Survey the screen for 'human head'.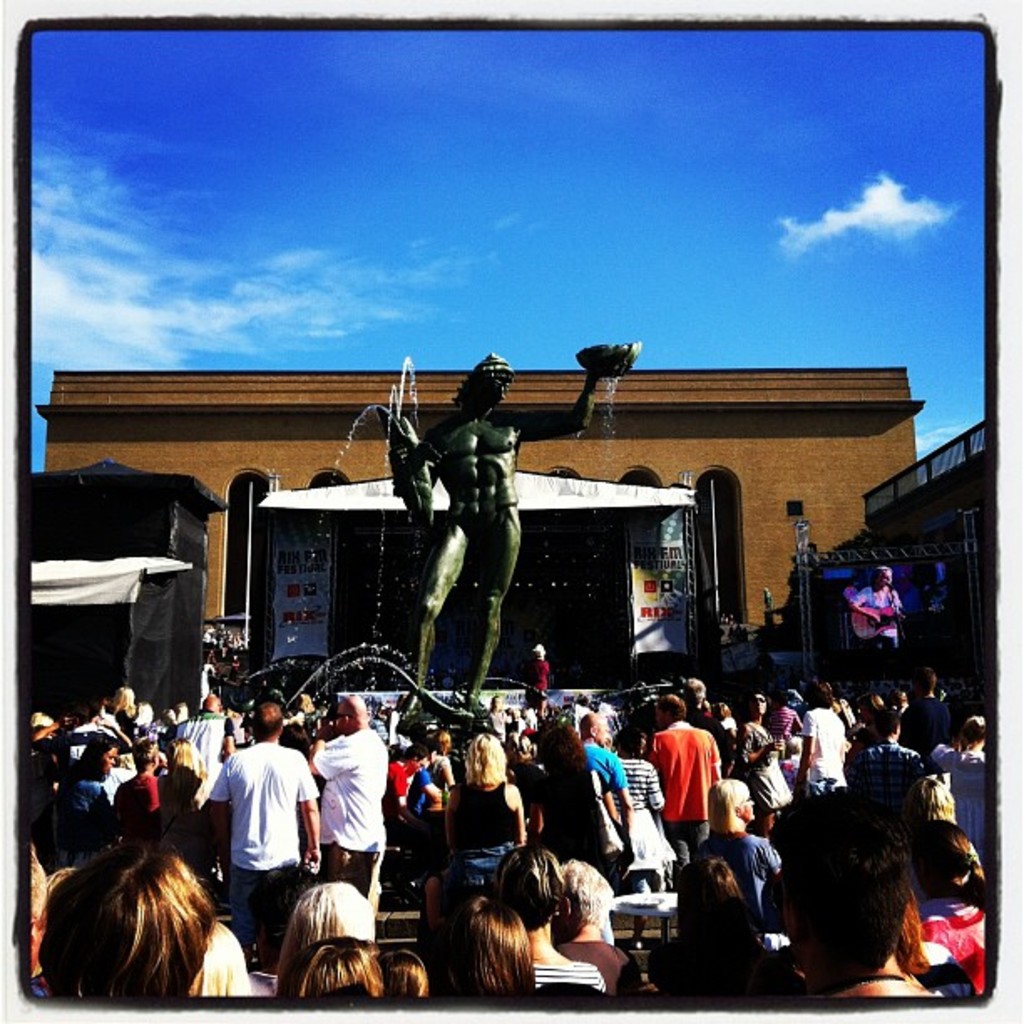
Survey found: detection(748, 693, 768, 716).
